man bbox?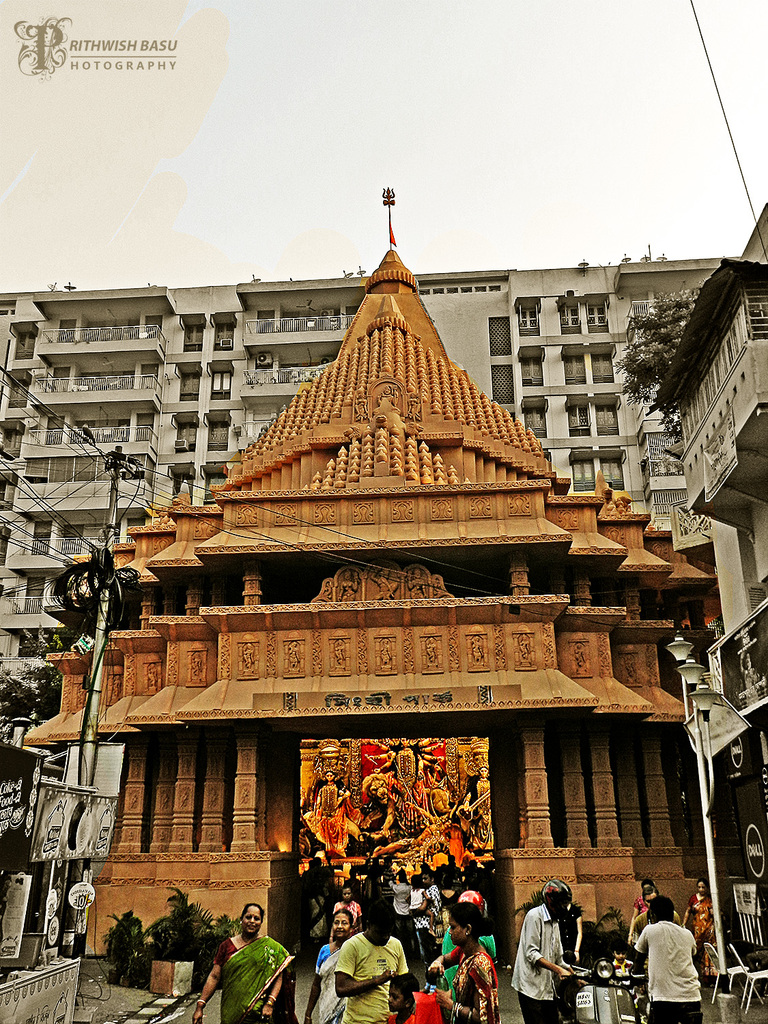
bbox=(380, 855, 399, 918)
